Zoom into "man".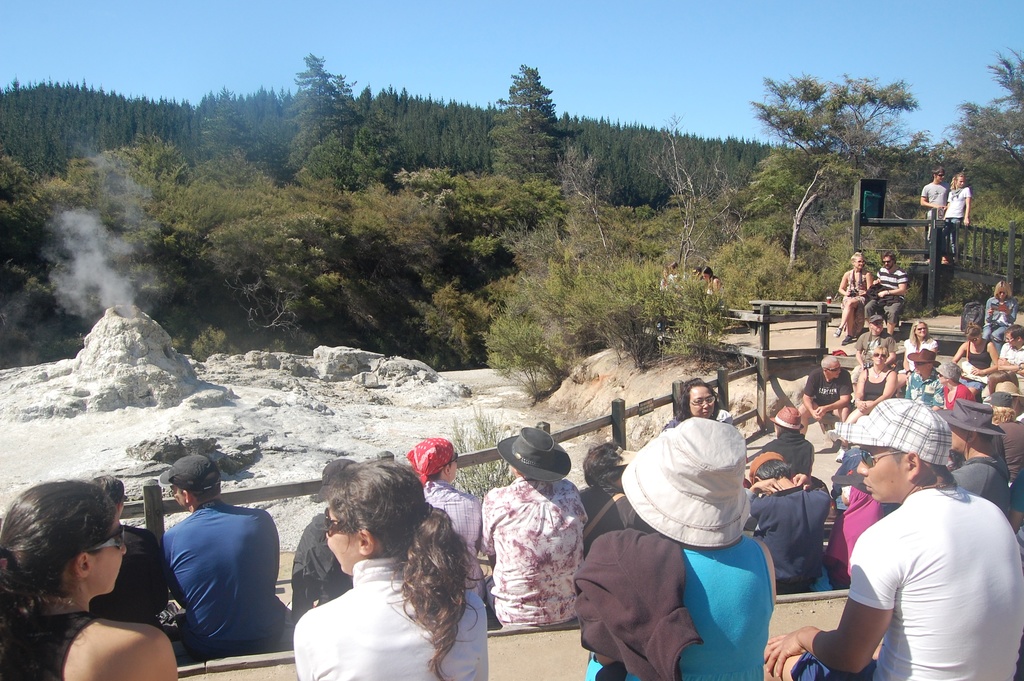
Zoom target: pyautogui.locateOnScreen(135, 466, 277, 660).
